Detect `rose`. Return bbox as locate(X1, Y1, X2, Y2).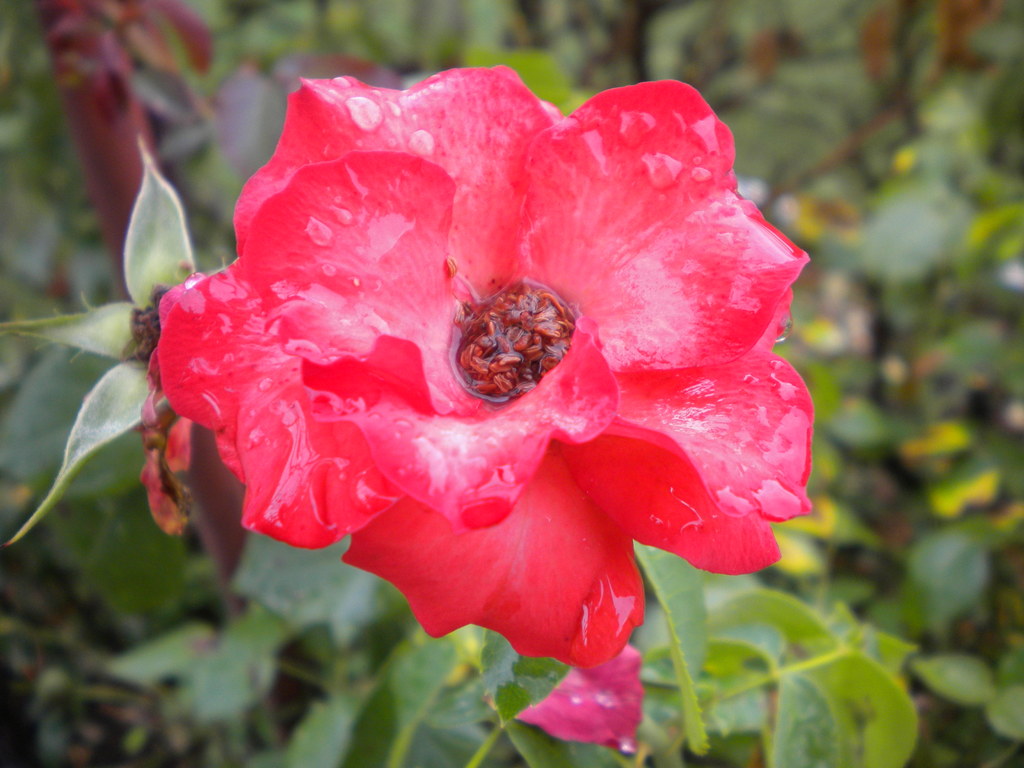
locate(158, 57, 815, 676).
